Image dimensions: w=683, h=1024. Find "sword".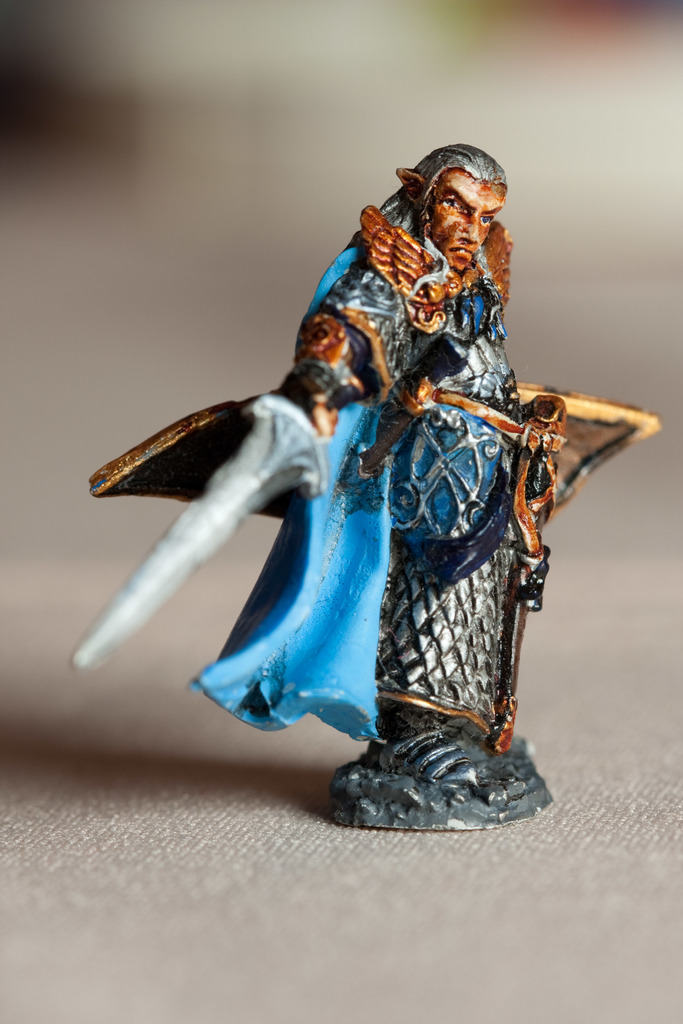
bbox(71, 372, 367, 670).
